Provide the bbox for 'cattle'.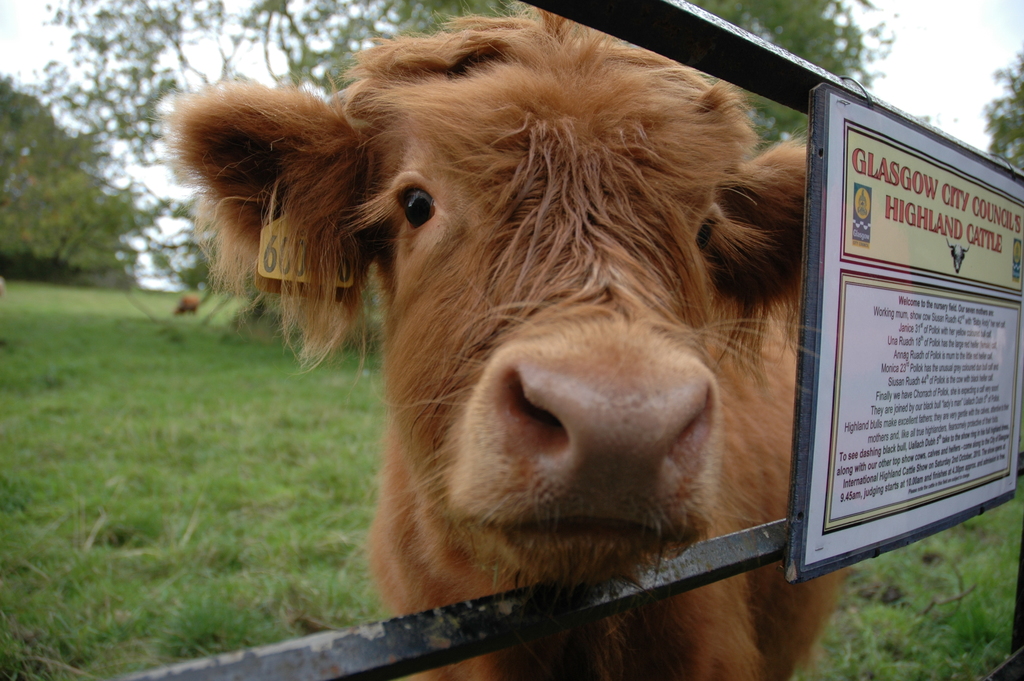
region(125, 0, 884, 656).
